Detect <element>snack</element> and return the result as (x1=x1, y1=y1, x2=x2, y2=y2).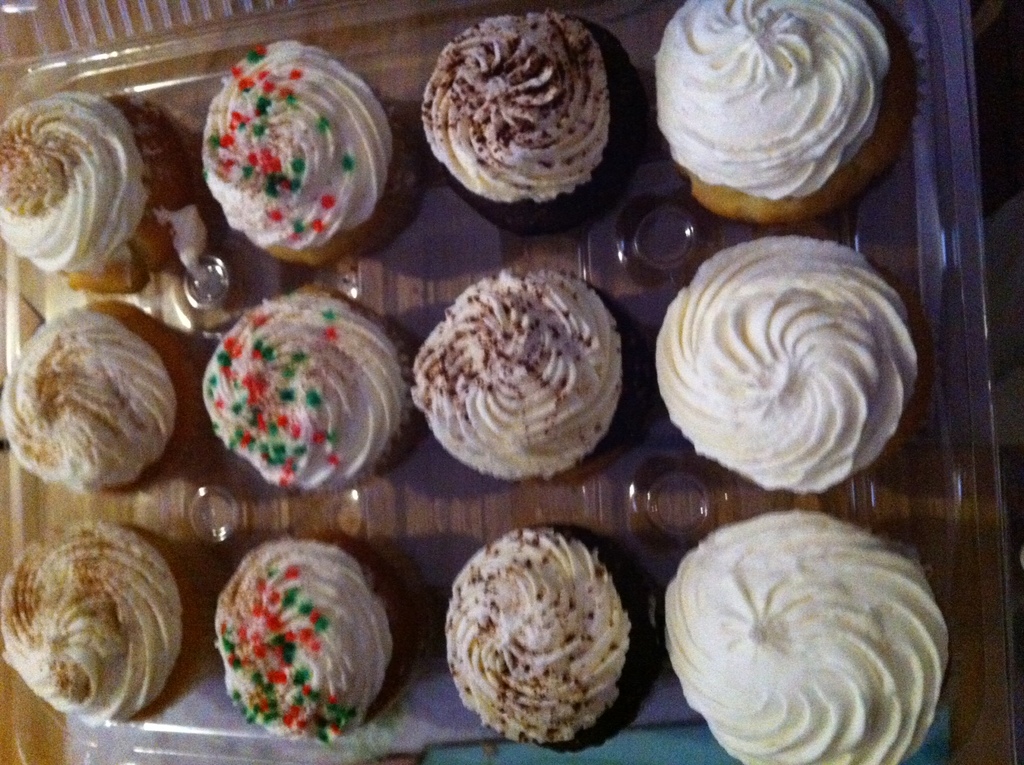
(x1=664, y1=513, x2=954, y2=764).
